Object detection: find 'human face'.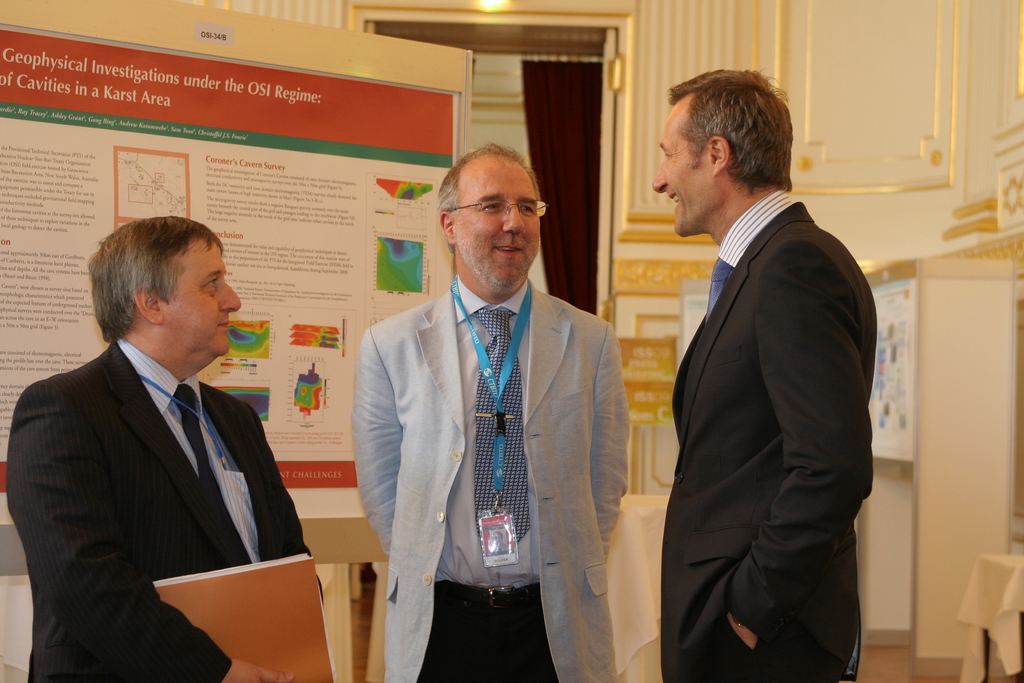
x1=648 y1=107 x2=713 y2=237.
